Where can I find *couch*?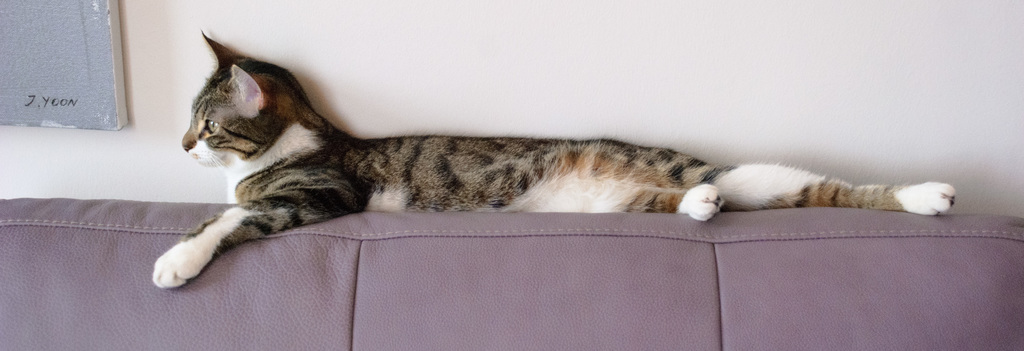
You can find it at detection(0, 196, 1023, 350).
